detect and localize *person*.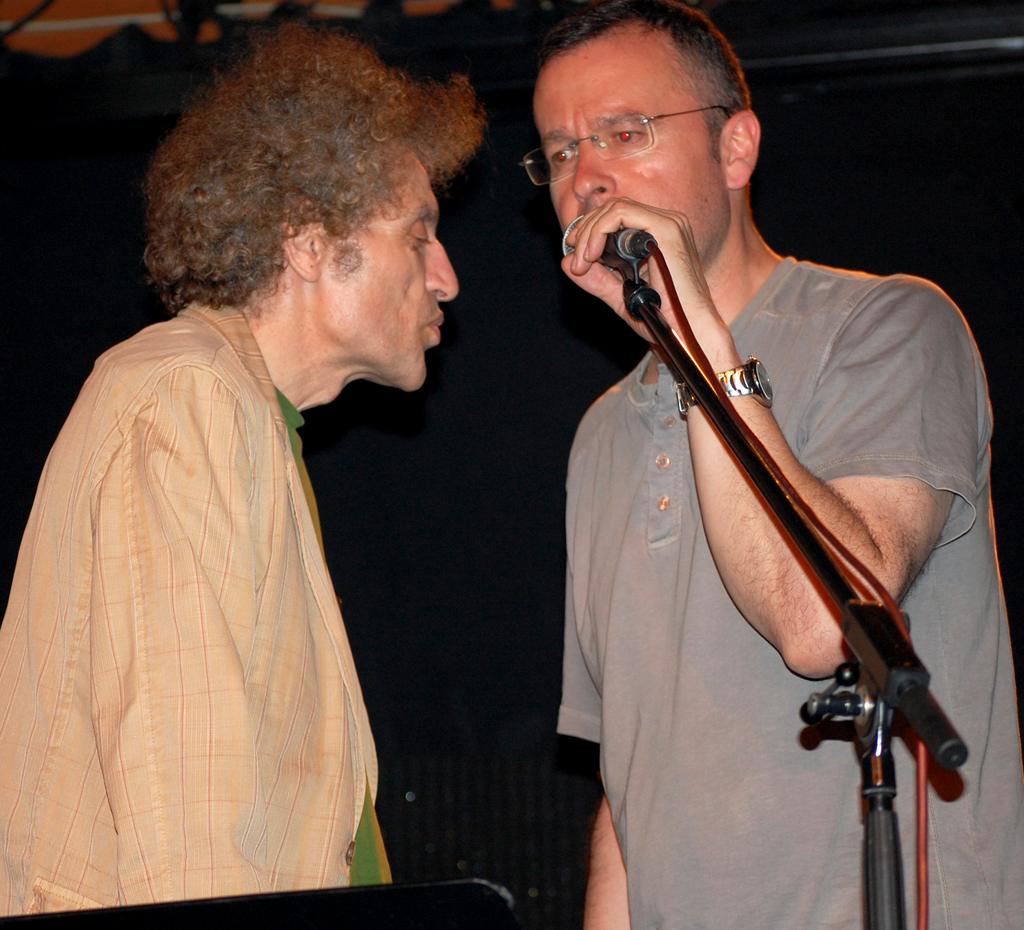
Localized at bbox(557, 0, 976, 929).
